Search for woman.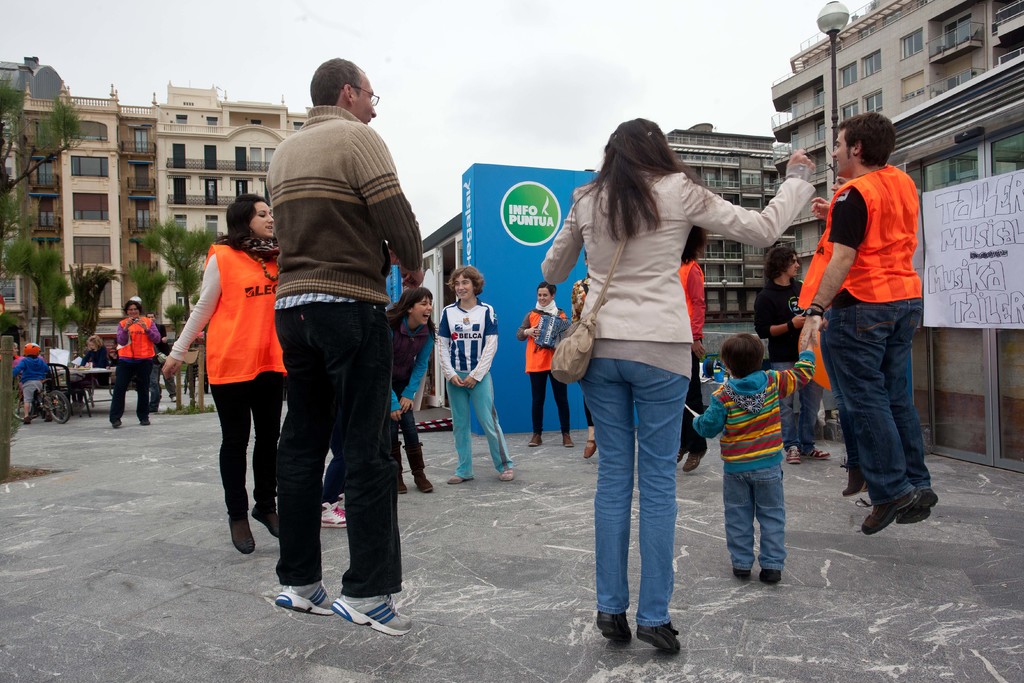
Found at crop(375, 288, 435, 493).
